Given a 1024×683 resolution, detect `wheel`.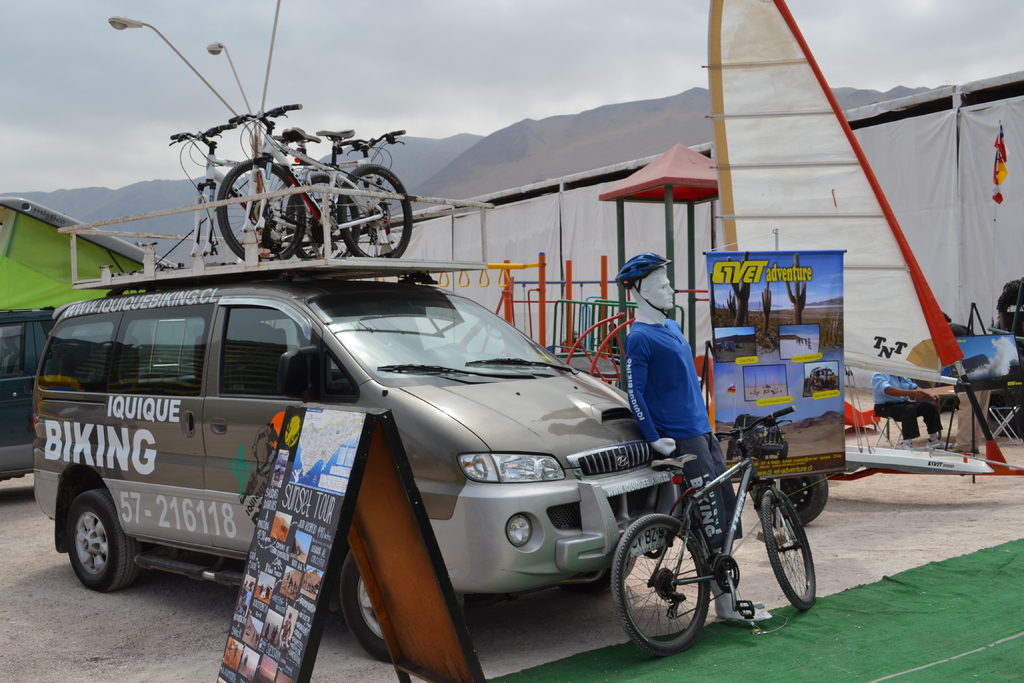
detection(563, 554, 638, 593).
